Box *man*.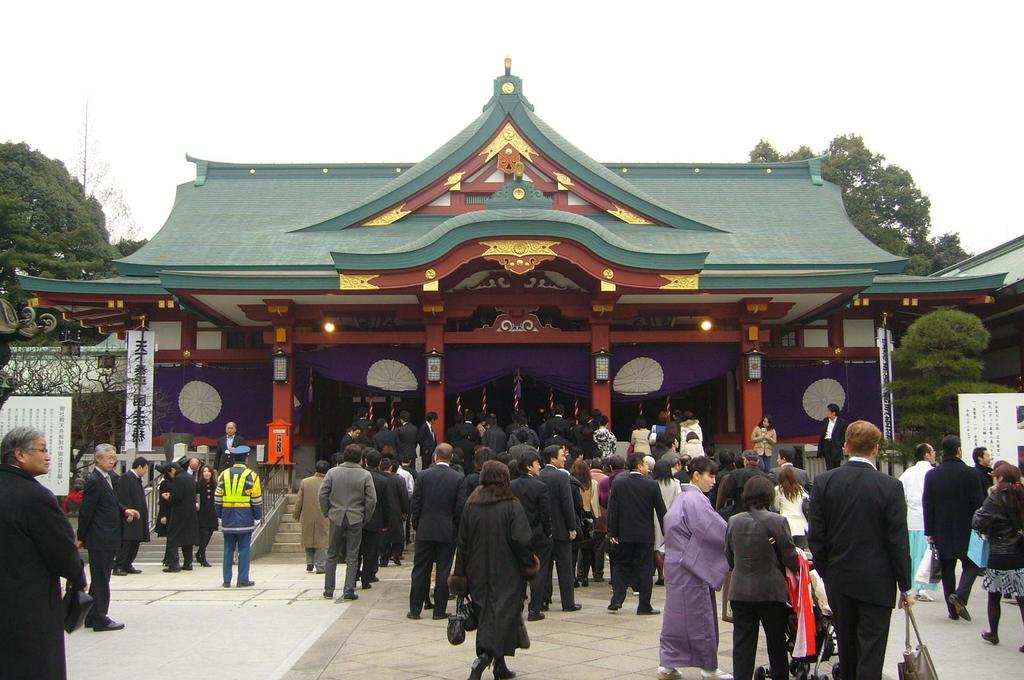
pyautogui.locateOnScreen(339, 426, 361, 461).
